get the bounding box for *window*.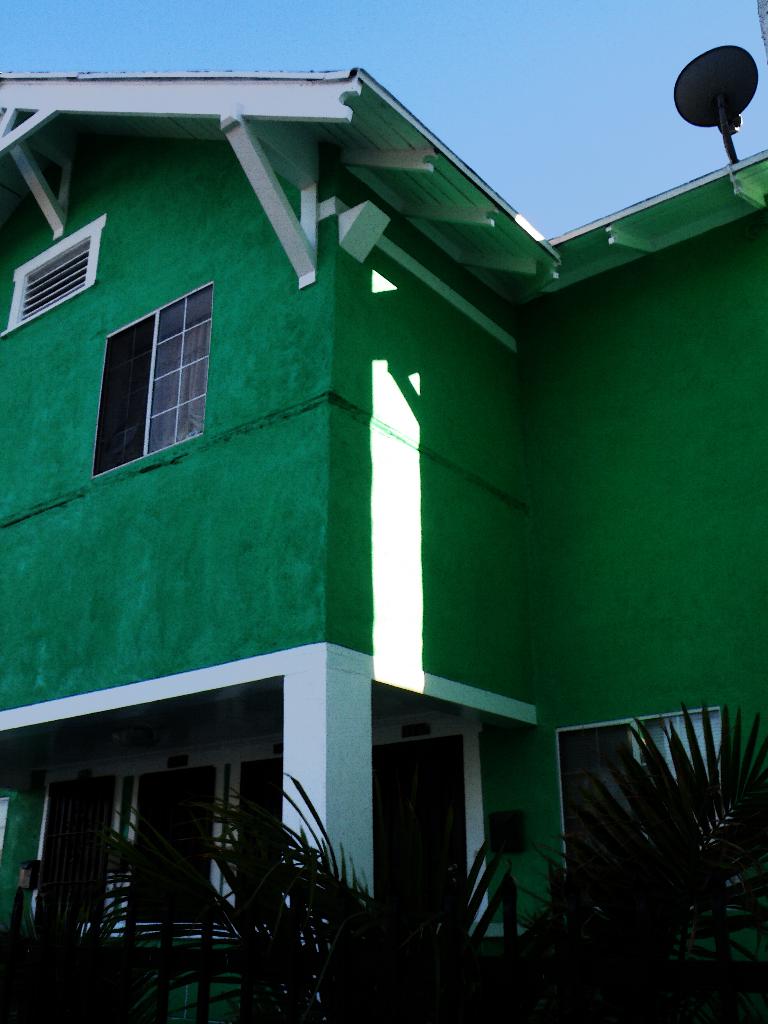
[left=86, top=275, right=211, bottom=451].
